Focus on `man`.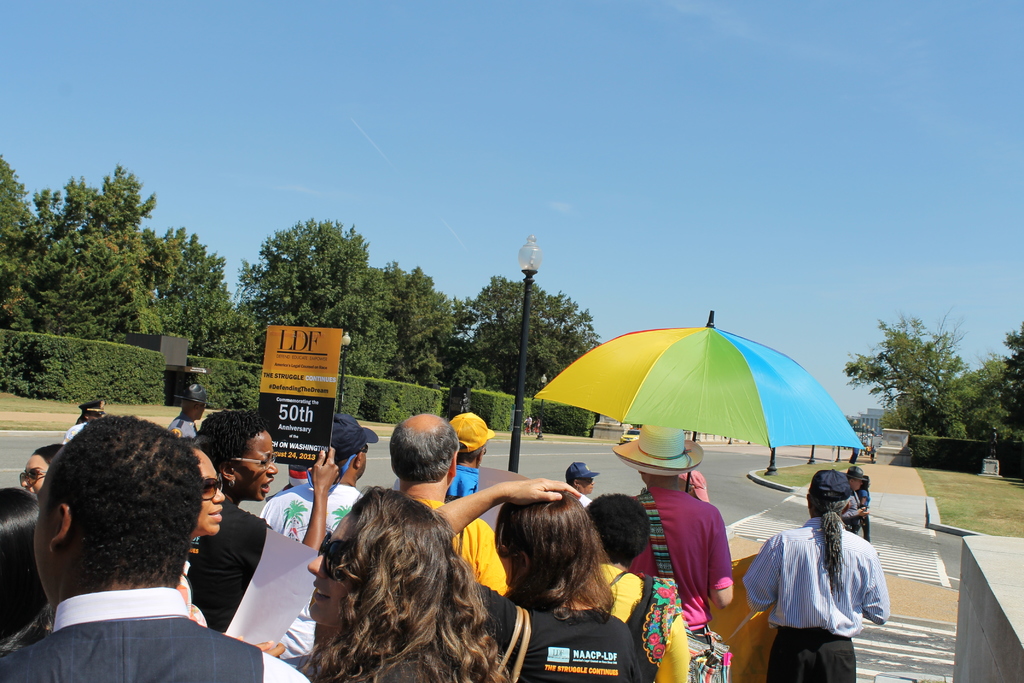
Focused at crop(841, 467, 867, 536).
